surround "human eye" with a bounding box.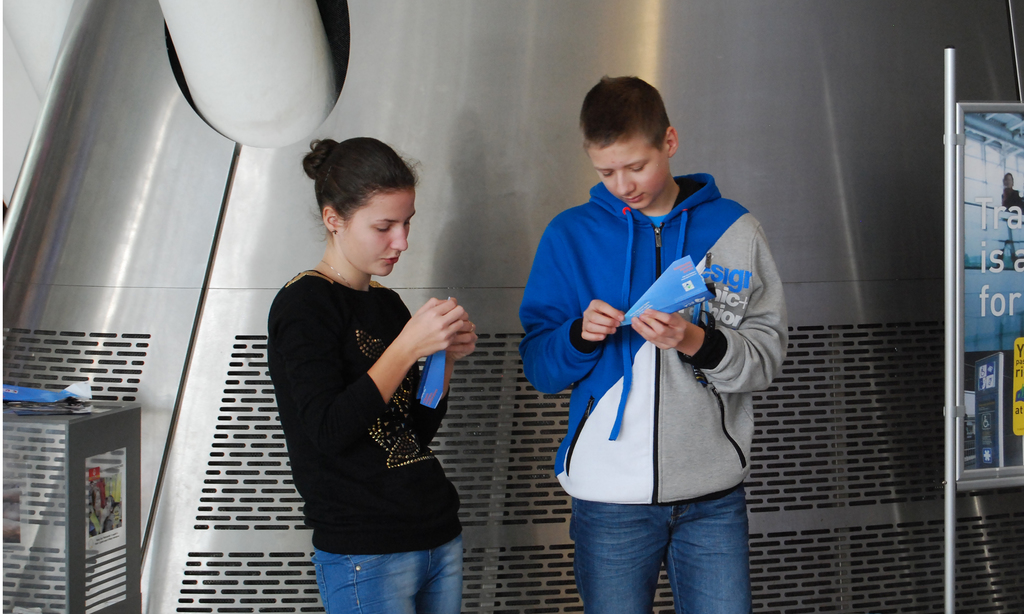
bbox=[371, 220, 394, 234].
